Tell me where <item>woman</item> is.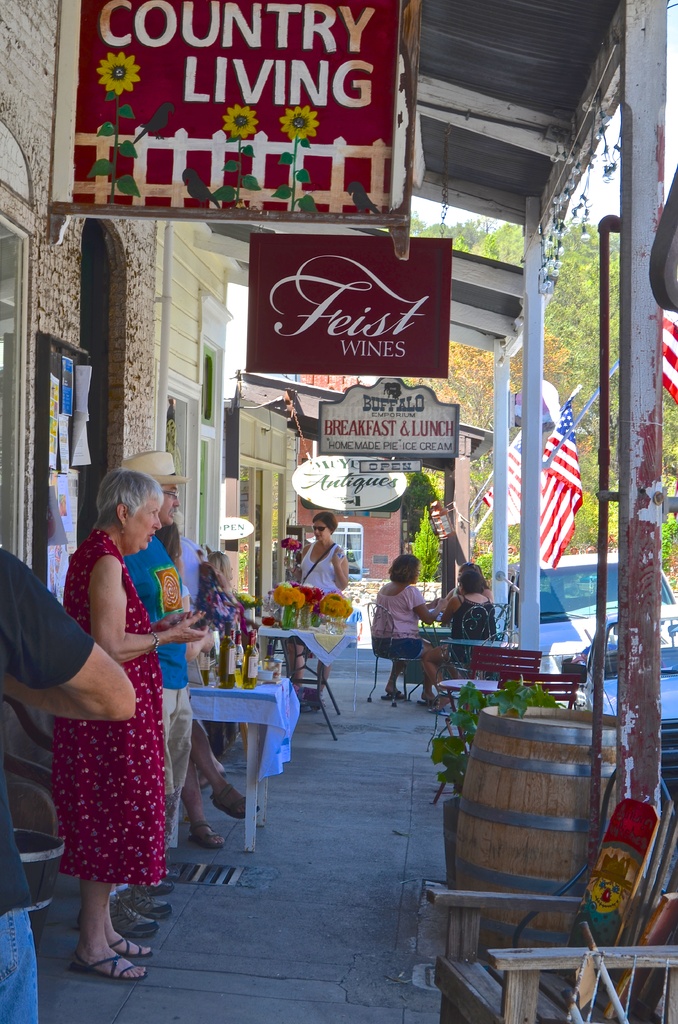
<item>woman</item> is at <box>375,557,456,702</box>.
